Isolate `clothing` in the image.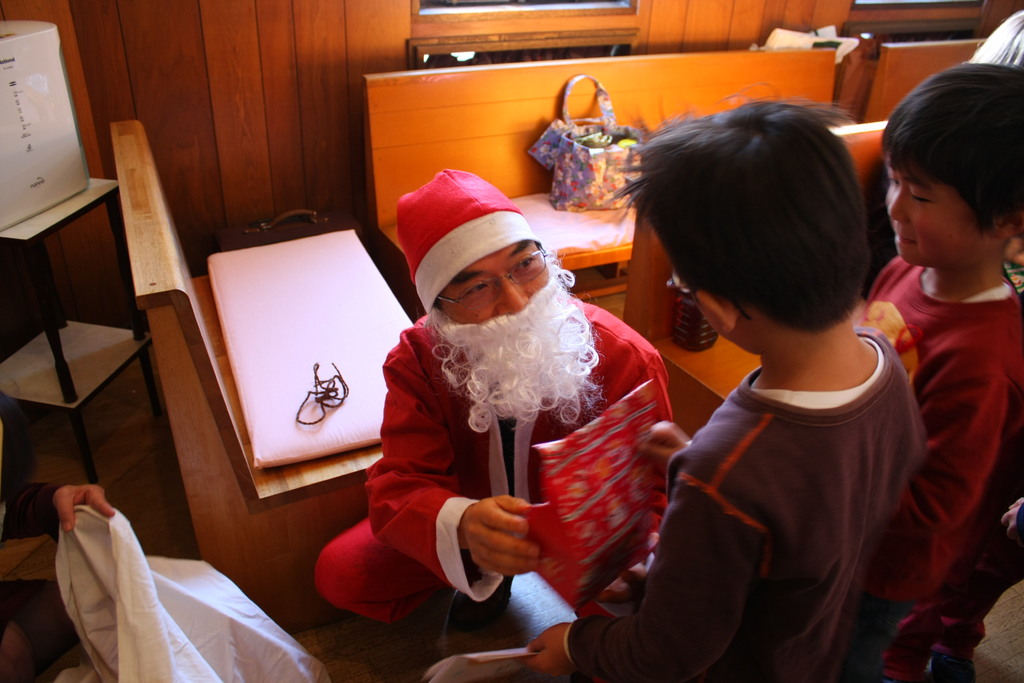
Isolated region: BBox(312, 298, 674, 629).
